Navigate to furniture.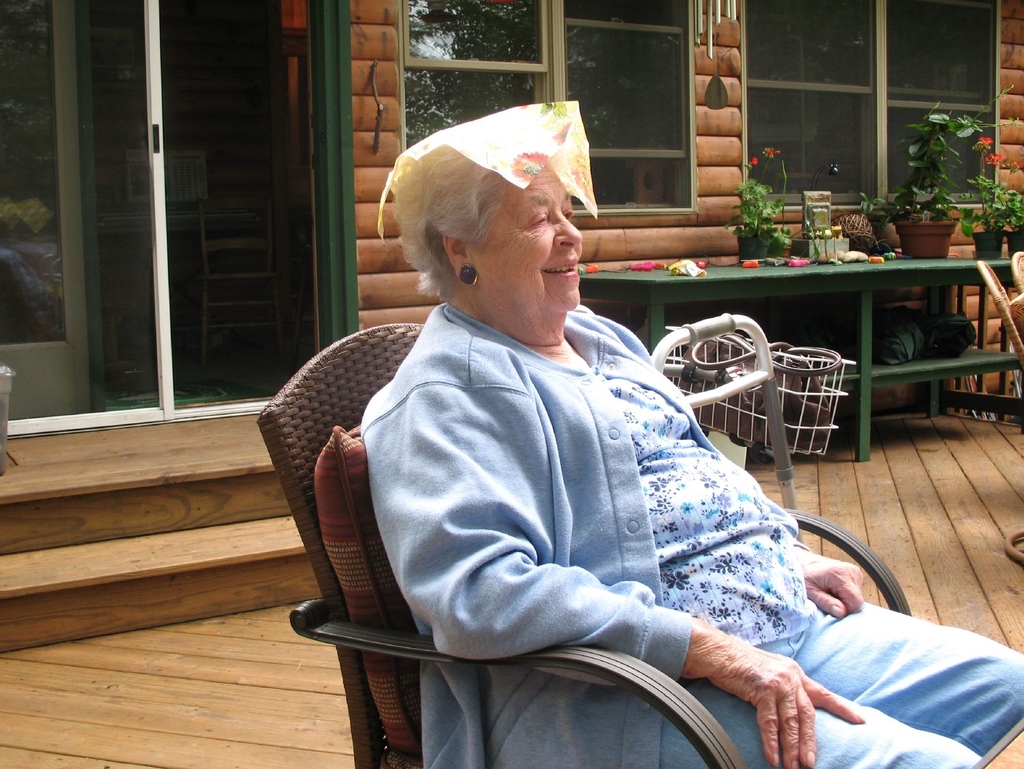
Navigation target: [254, 321, 909, 768].
